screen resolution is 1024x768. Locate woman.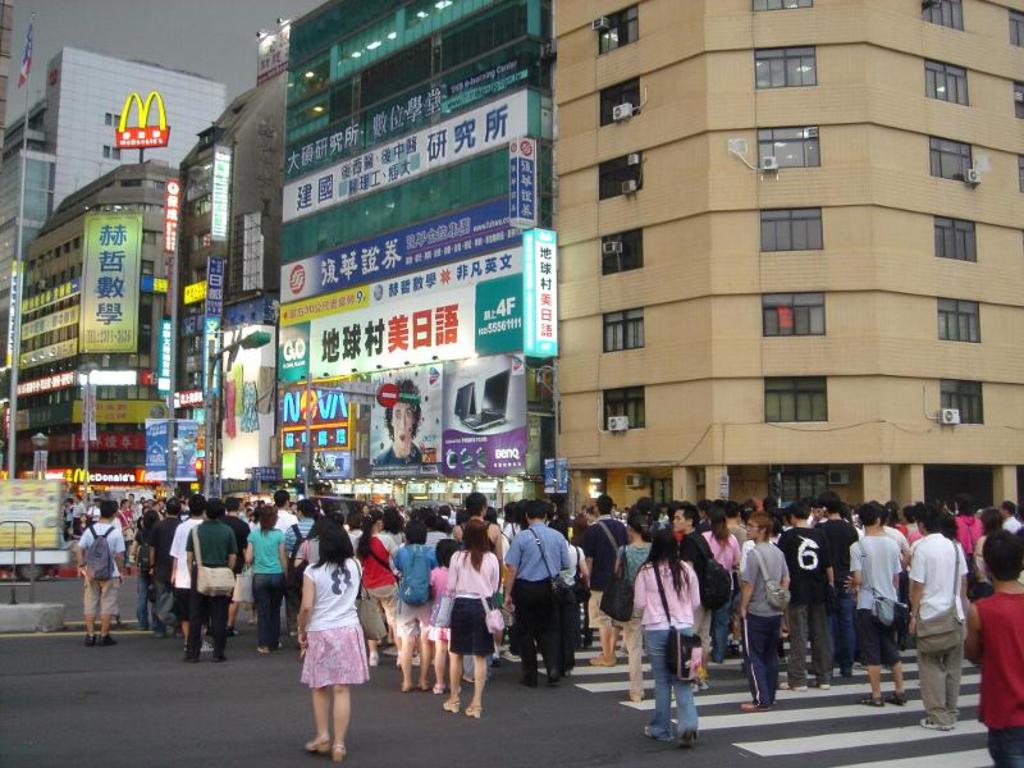
Rect(631, 529, 696, 746).
